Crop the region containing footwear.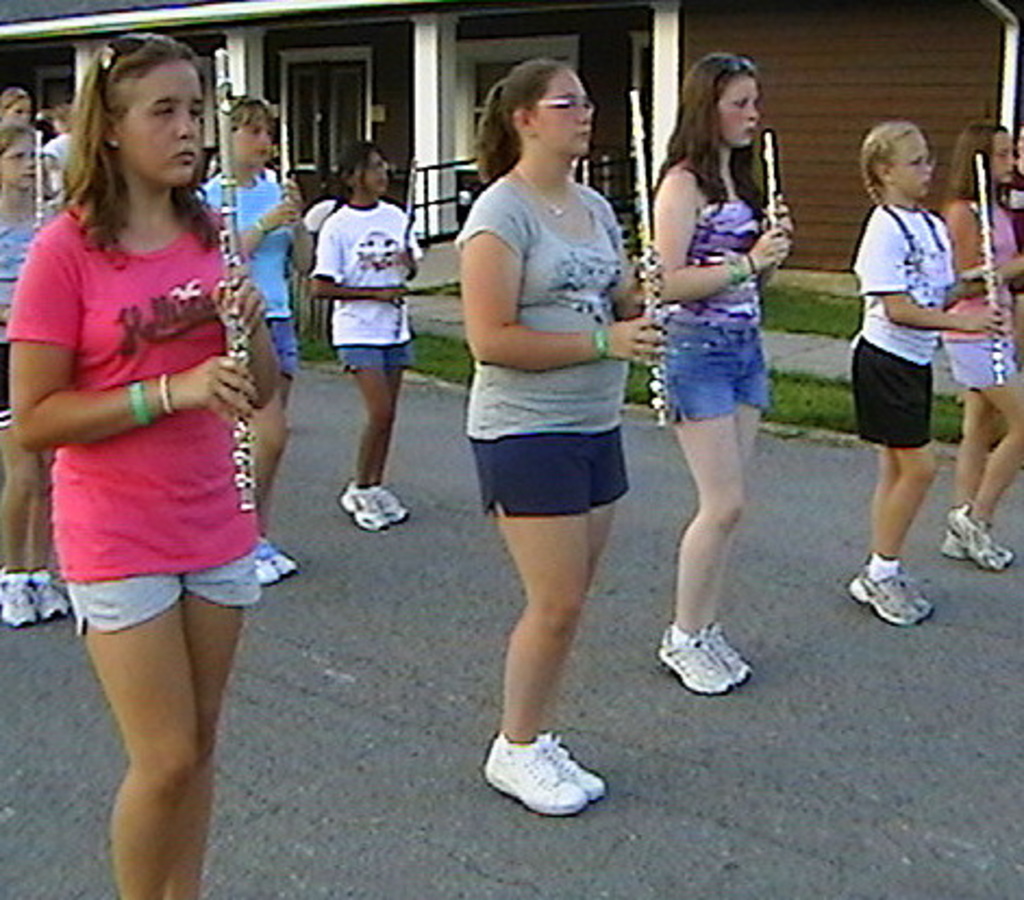
Crop region: [x1=946, y1=522, x2=1015, y2=559].
